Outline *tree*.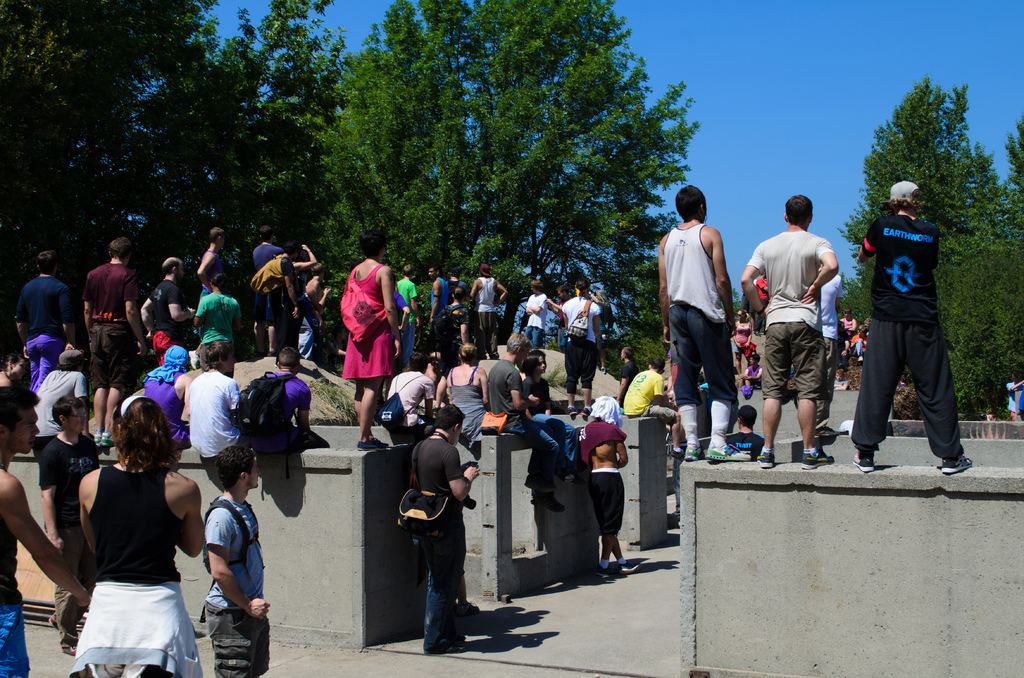
Outline: (x1=0, y1=0, x2=353, y2=396).
